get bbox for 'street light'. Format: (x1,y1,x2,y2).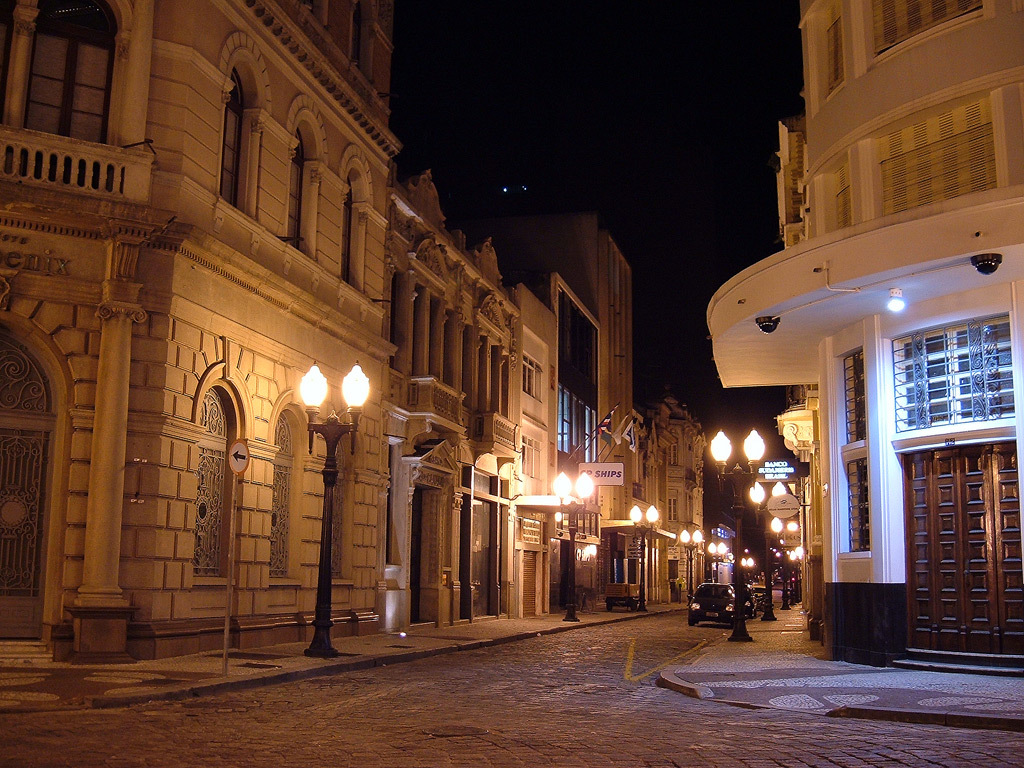
(548,470,598,629).
